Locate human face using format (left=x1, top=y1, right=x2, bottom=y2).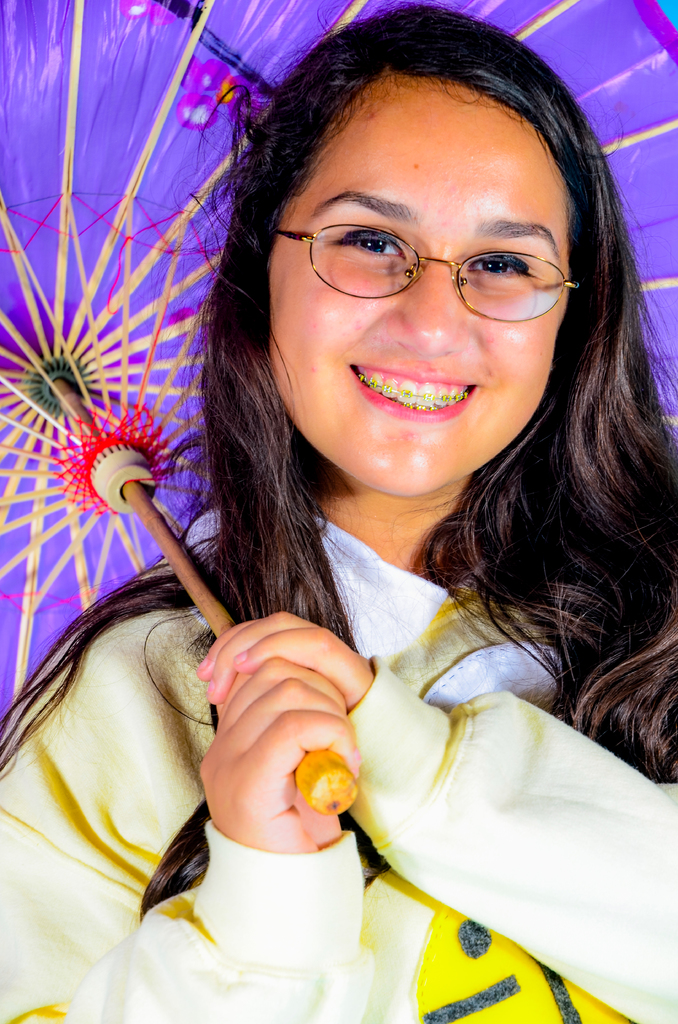
(left=263, top=75, right=569, bottom=503).
